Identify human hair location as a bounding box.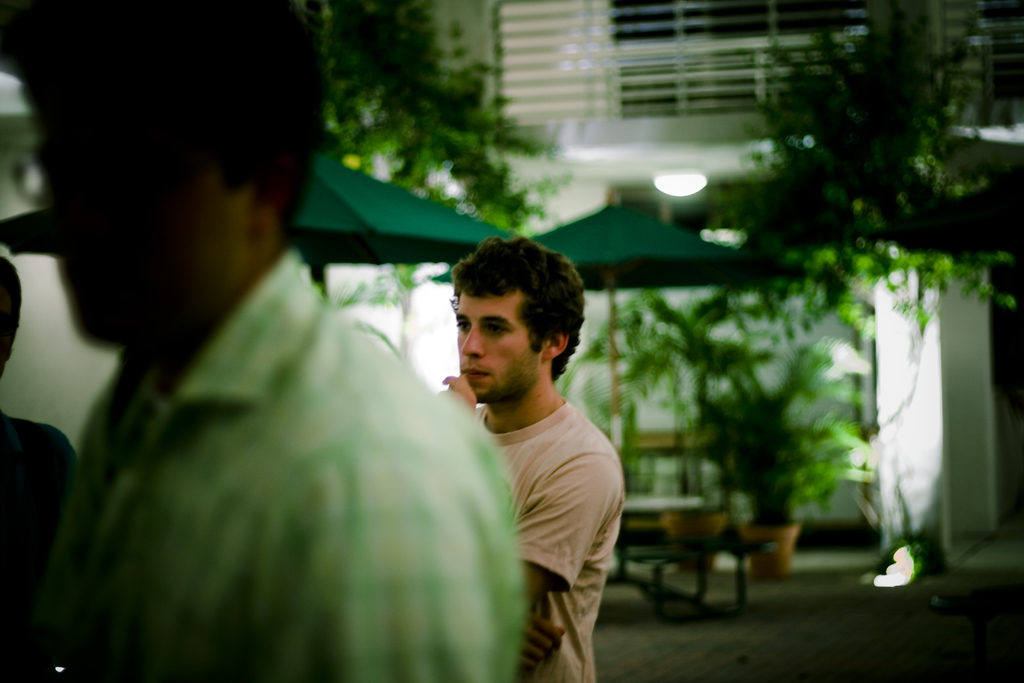
[0,0,323,241].
